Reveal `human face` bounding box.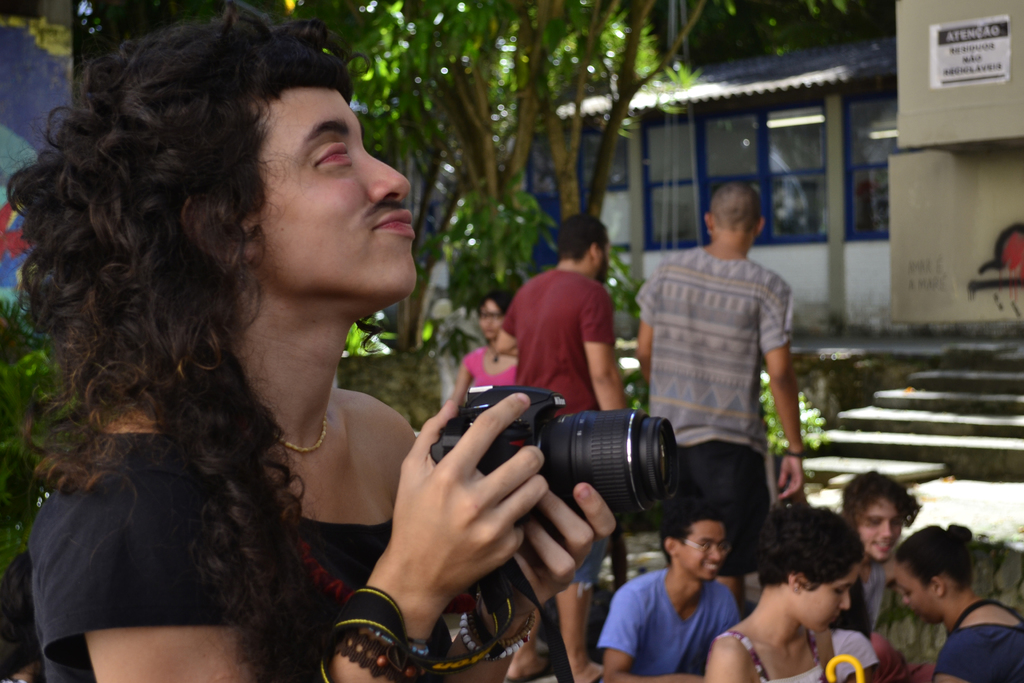
Revealed: BBox(901, 566, 932, 623).
